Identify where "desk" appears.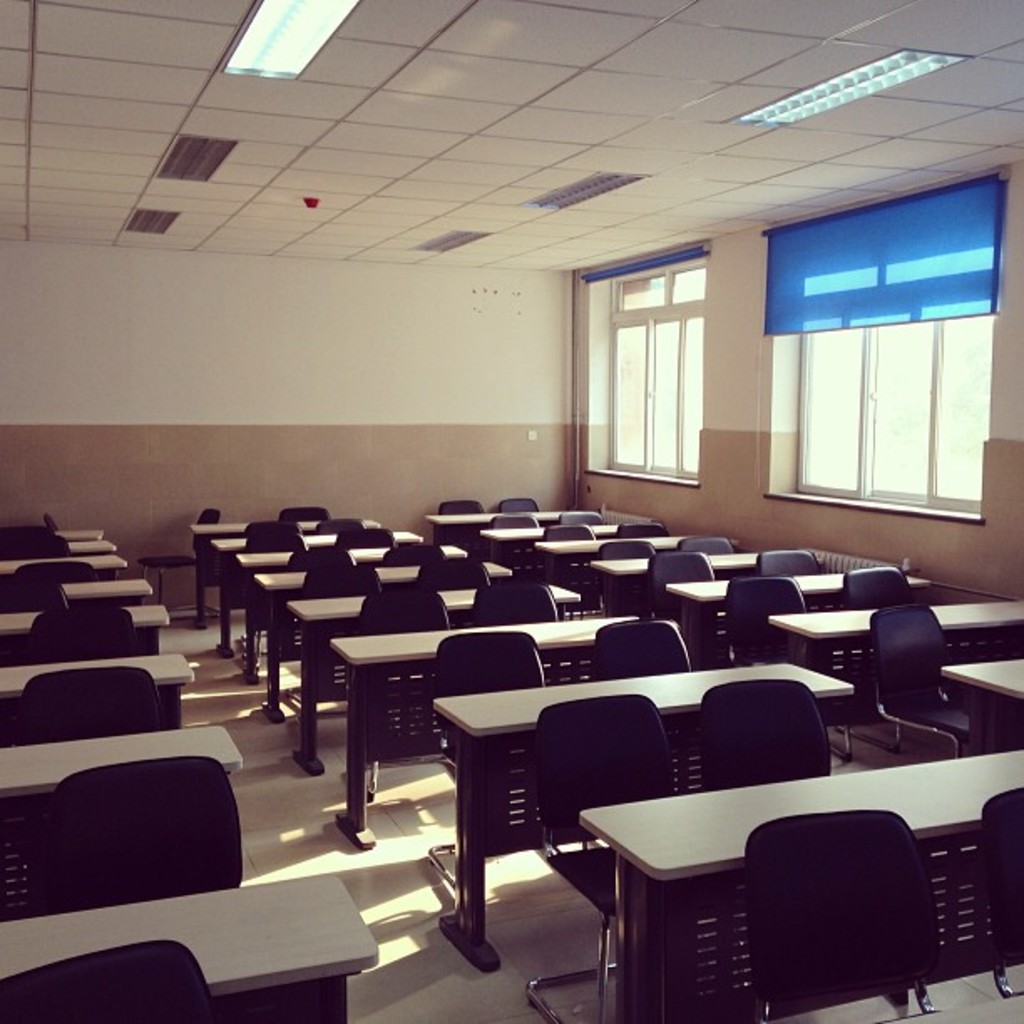
Appears at {"left": 584, "top": 751, "right": 1022, "bottom": 1022}.
